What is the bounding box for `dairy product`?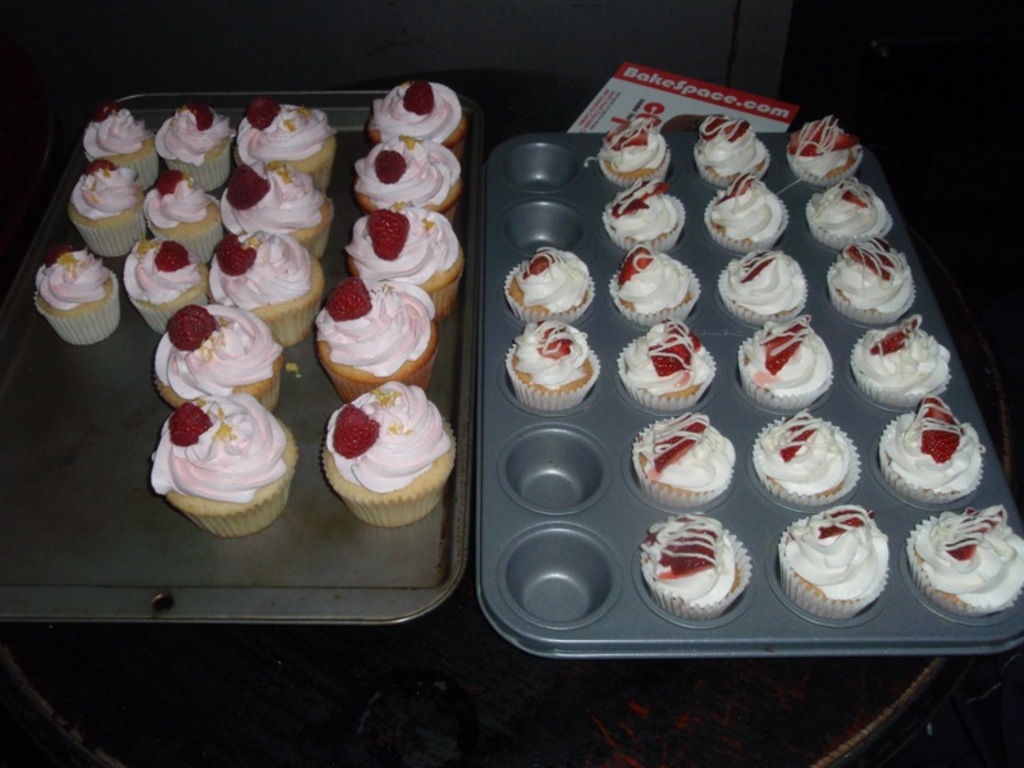
detection(230, 170, 315, 238).
